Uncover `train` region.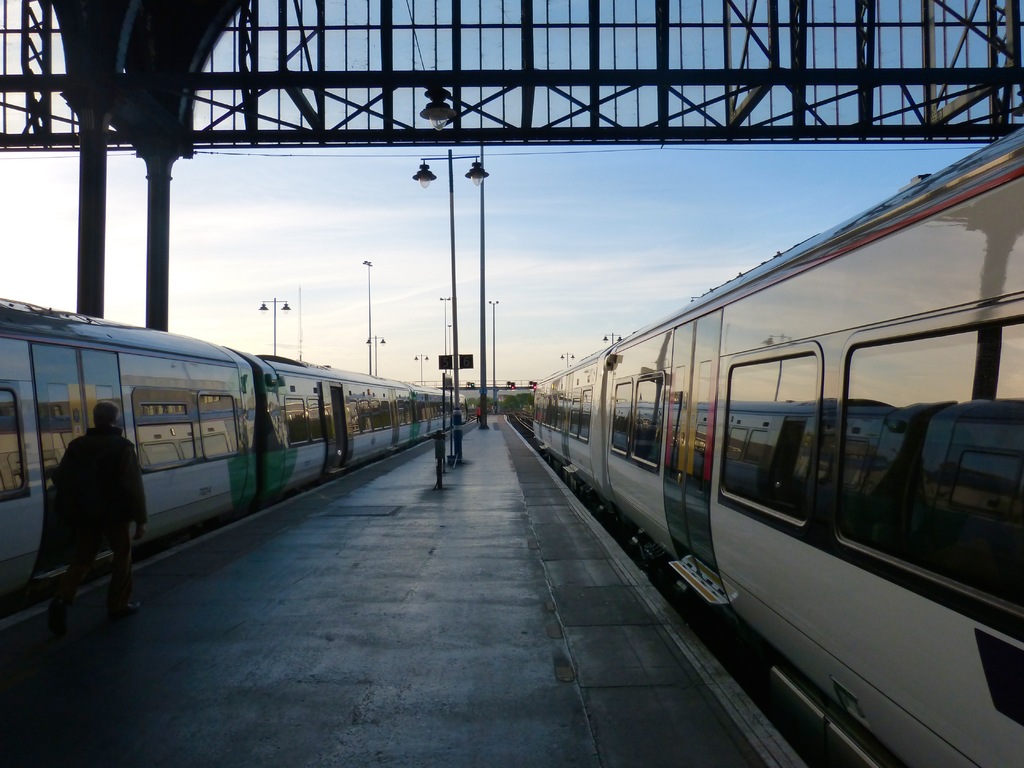
Uncovered: bbox=(0, 295, 470, 601).
